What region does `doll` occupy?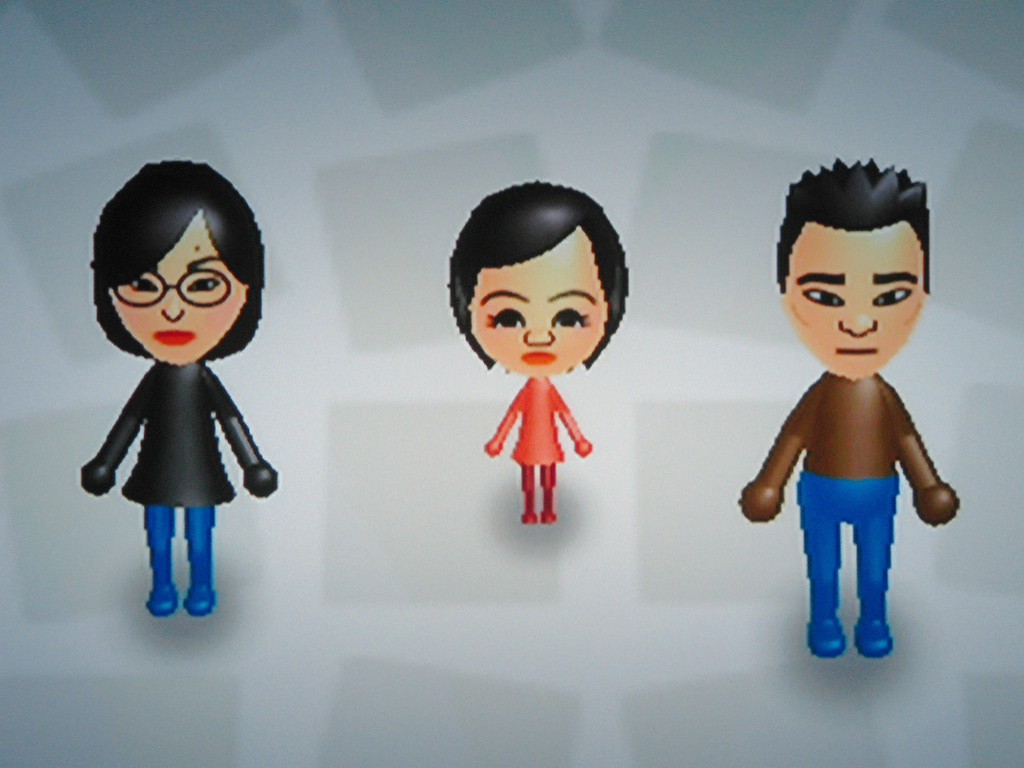
{"left": 67, "top": 170, "right": 287, "bottom": 621}.
